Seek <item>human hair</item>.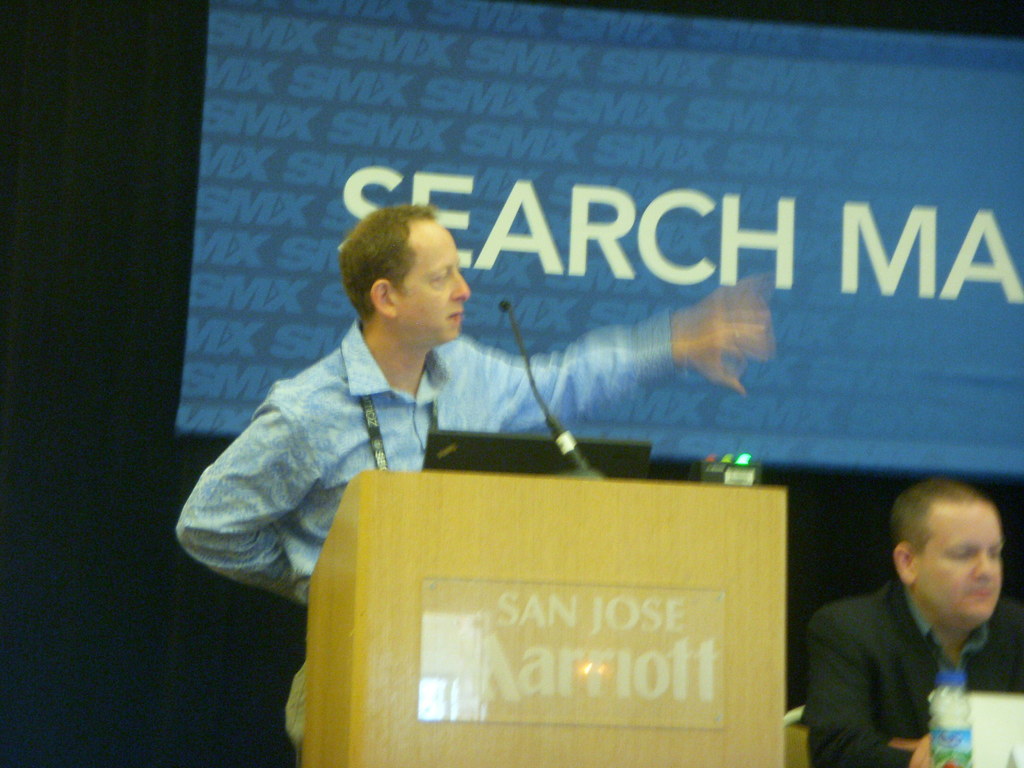
bbox(890, 472, 985, 553).
